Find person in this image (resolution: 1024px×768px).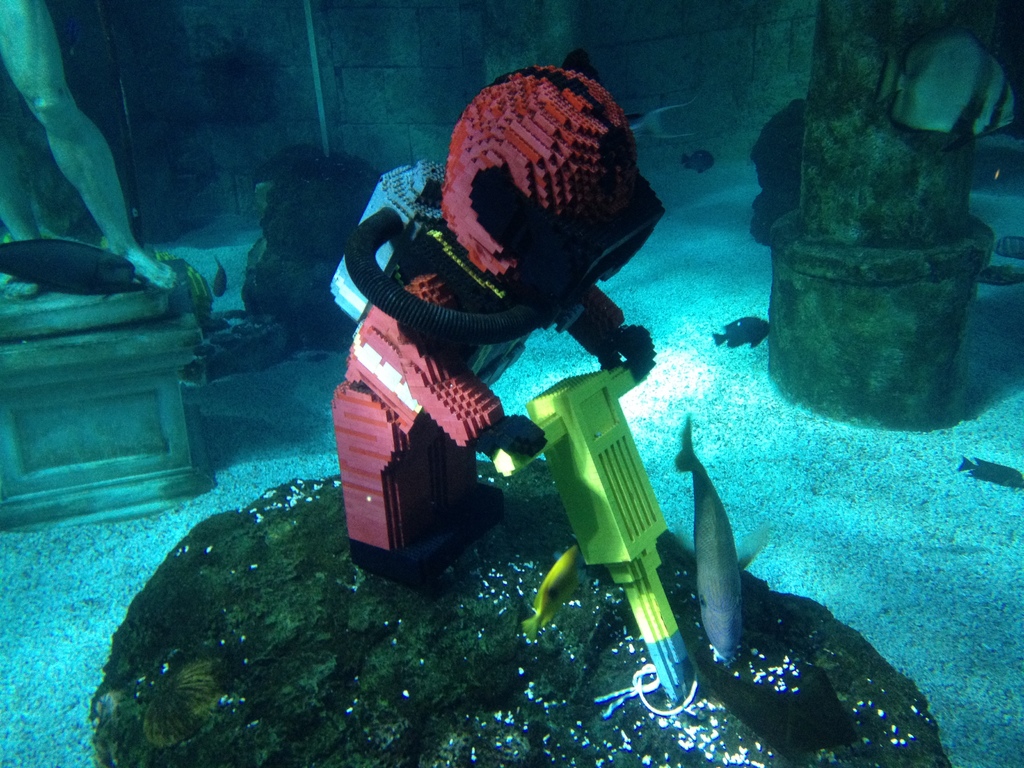
329, 64, 665, 589.
